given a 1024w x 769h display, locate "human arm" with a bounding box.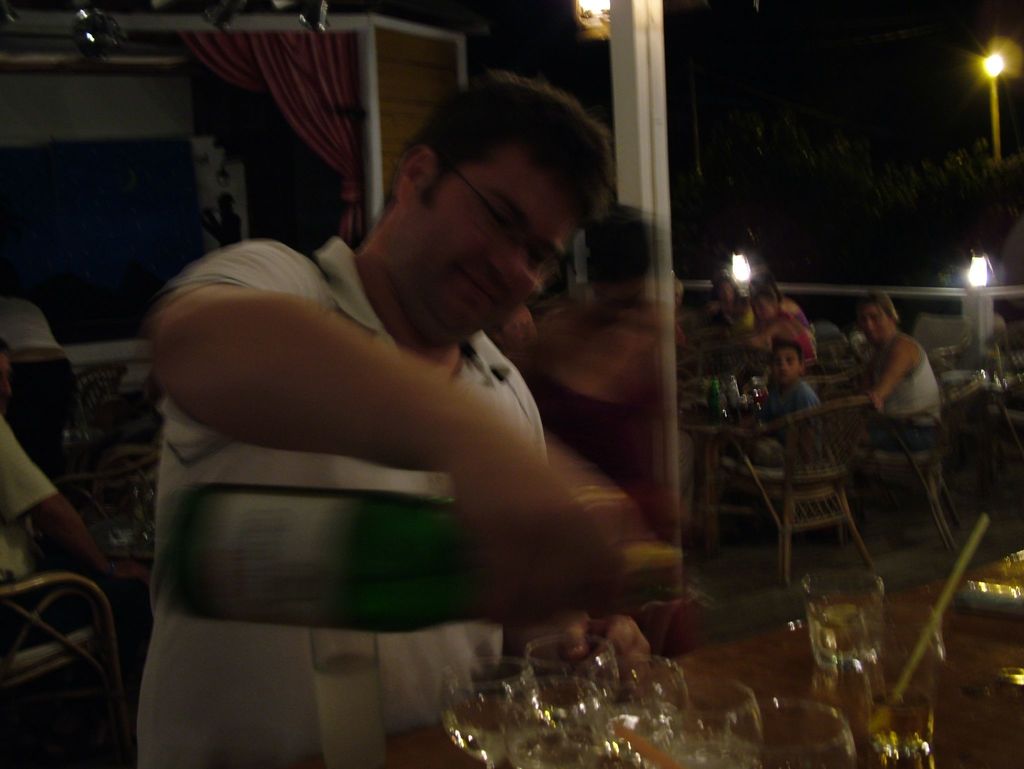
Located: {"x1": 866, "y1": 349, "x2": 909, "y2": 403}.
